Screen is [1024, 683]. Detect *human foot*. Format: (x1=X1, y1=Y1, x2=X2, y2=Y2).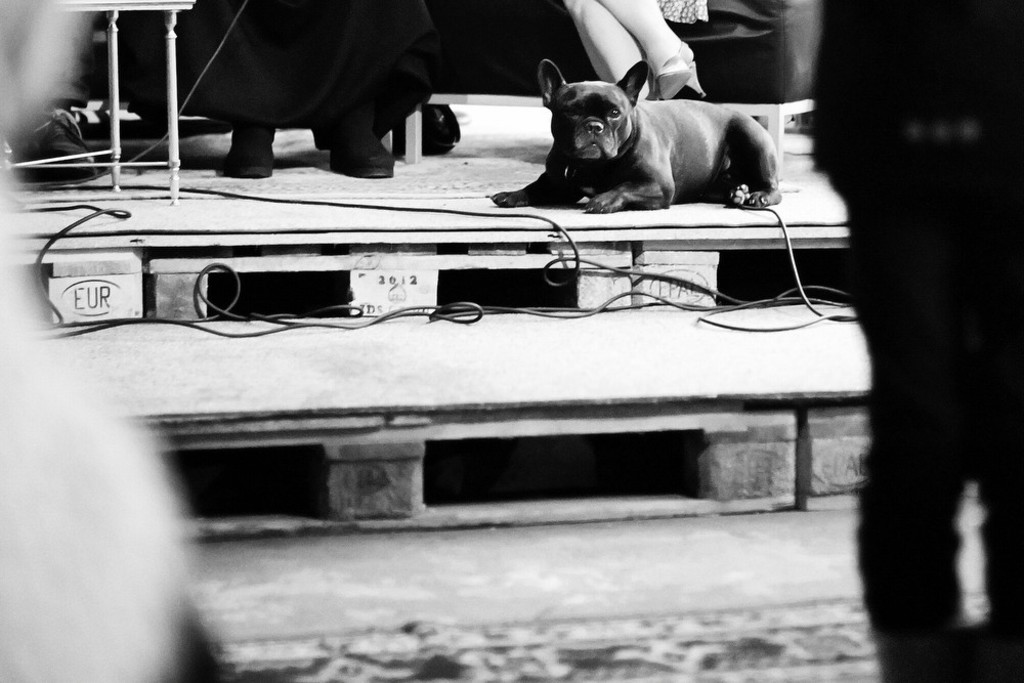
(x1=642, y1=27, x2=697, y2=79).
